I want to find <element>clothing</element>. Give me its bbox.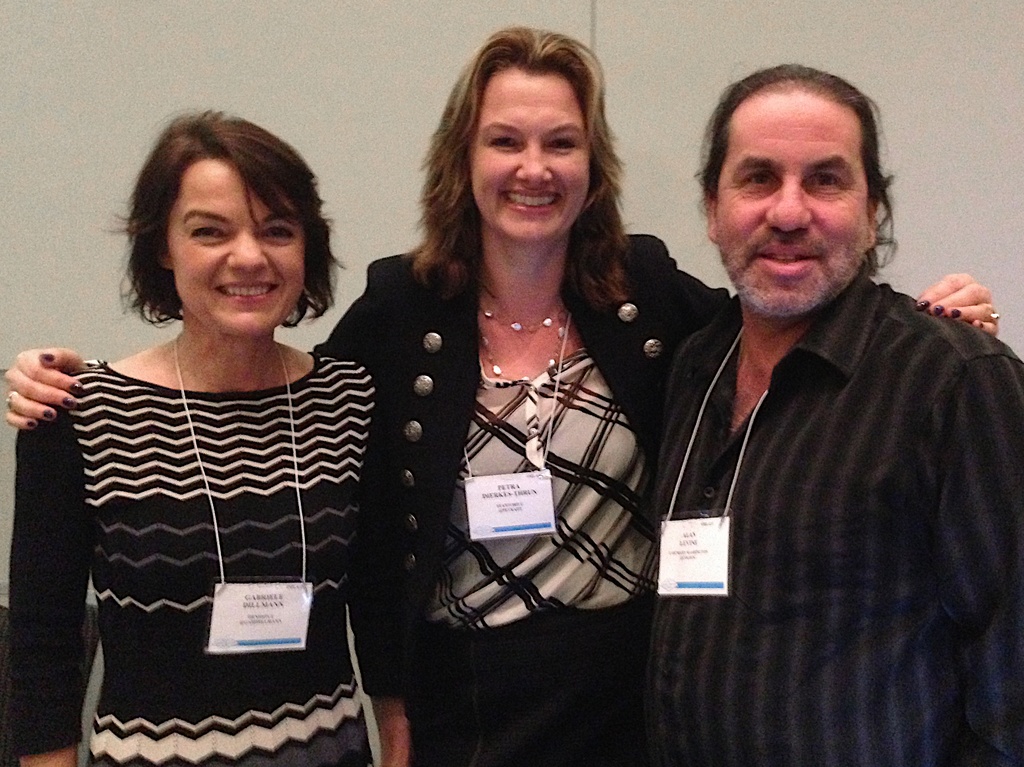
11, 348, 408, 766.
